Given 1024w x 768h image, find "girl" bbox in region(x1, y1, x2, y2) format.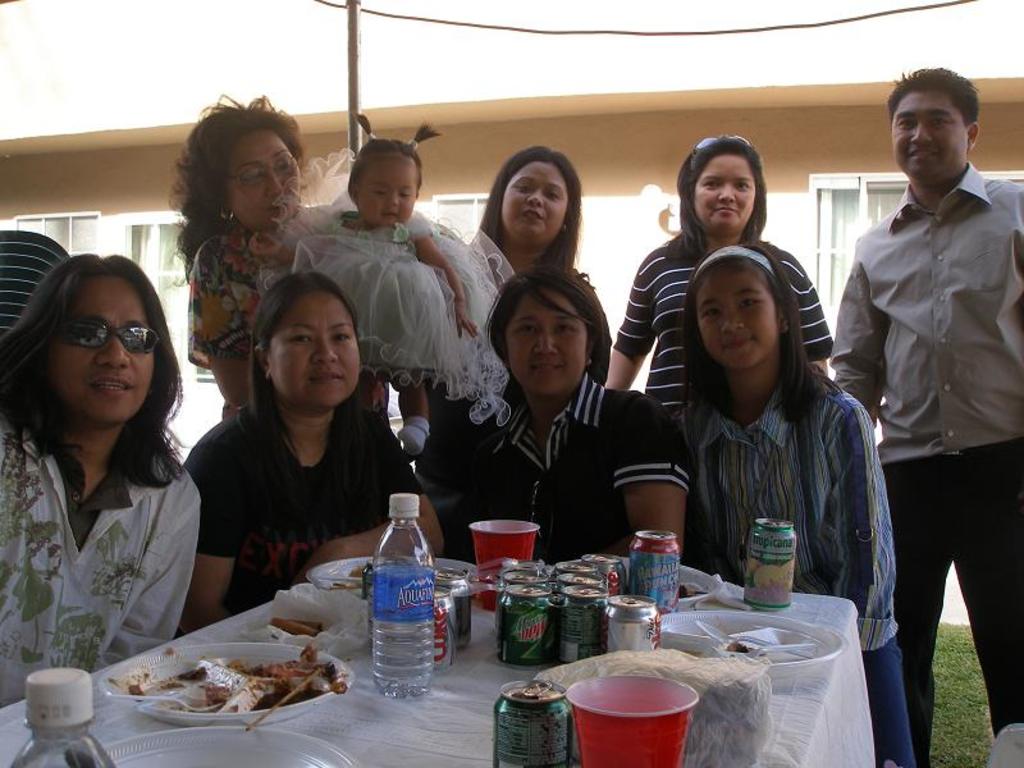
region(289, 113, 512, 426).
